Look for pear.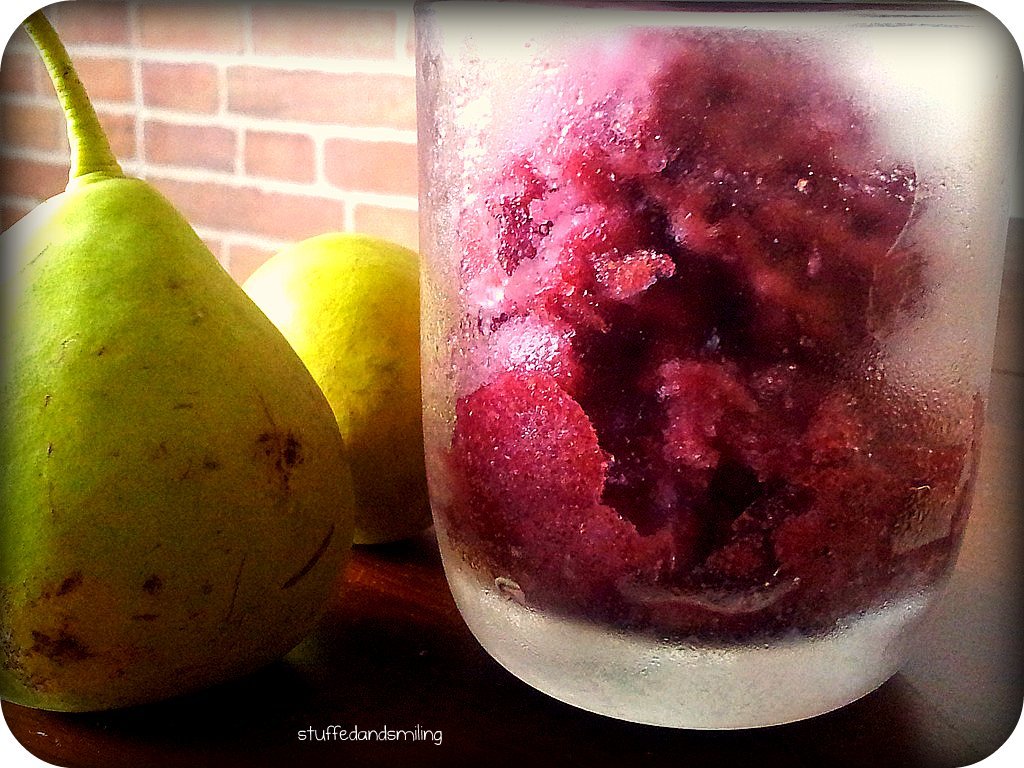
Found: select_region(0, 10, 354, 715).
